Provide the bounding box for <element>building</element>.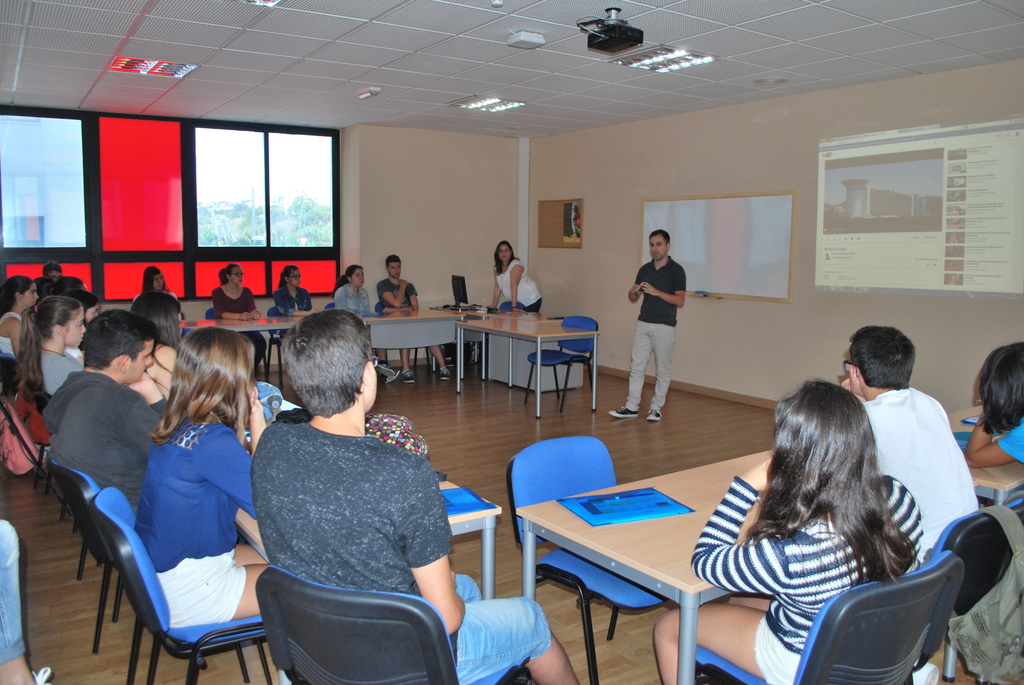
(0,0,1023,684).
